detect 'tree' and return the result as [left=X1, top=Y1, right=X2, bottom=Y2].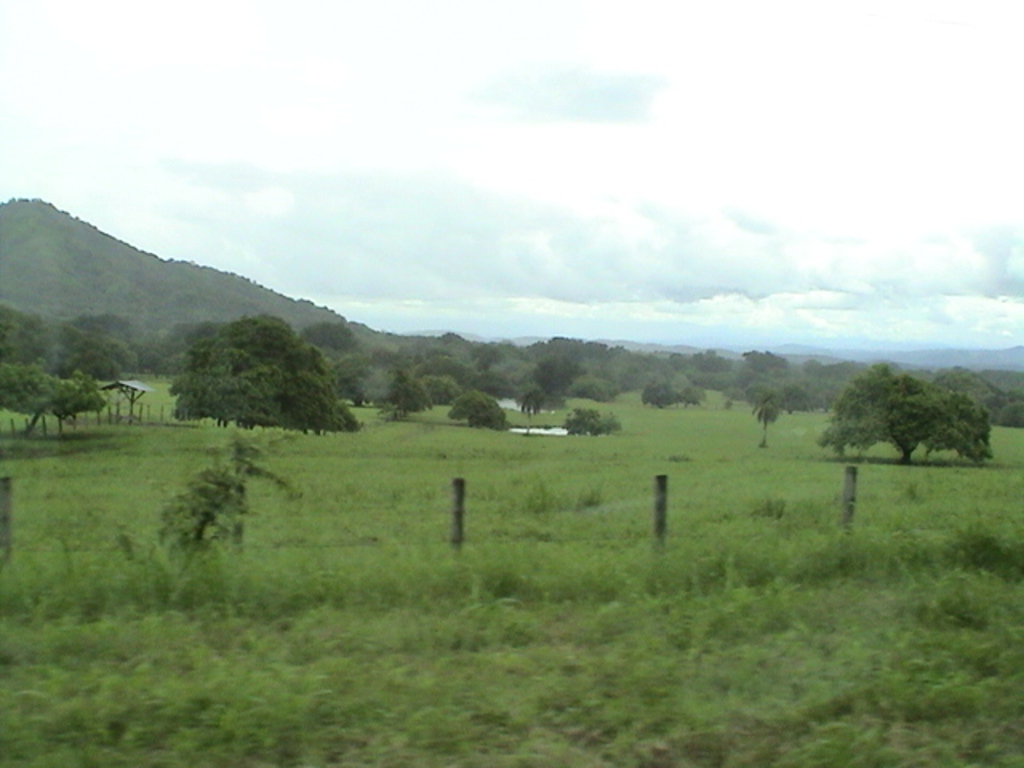
[left=170, top=317, right=237, bottom=406].
